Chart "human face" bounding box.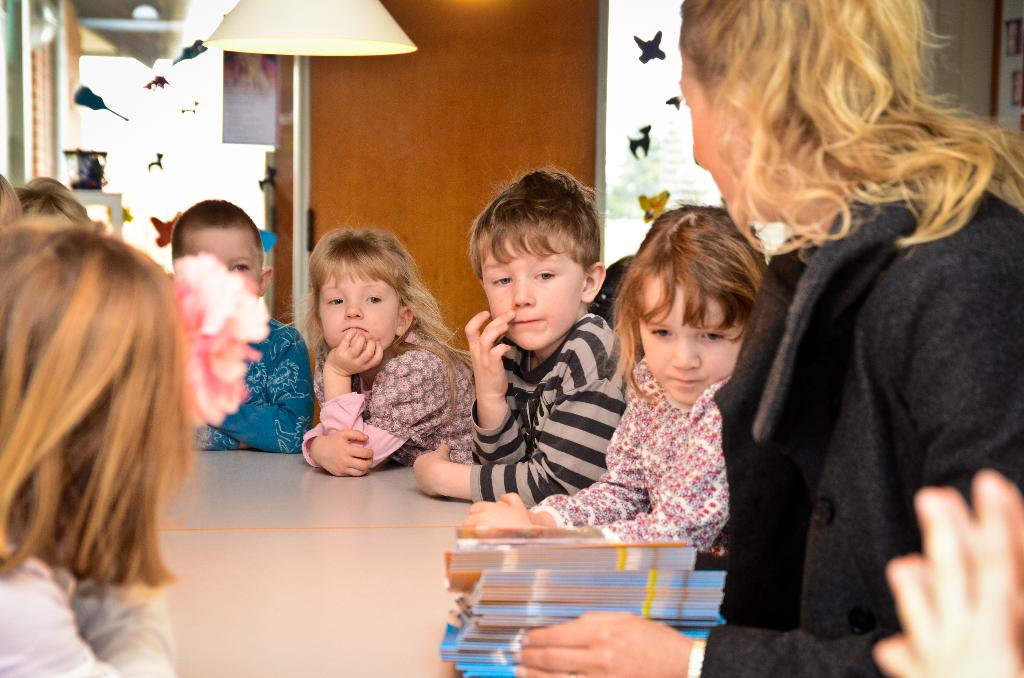
Charted: bbox=[686, 63, 726, 202].
